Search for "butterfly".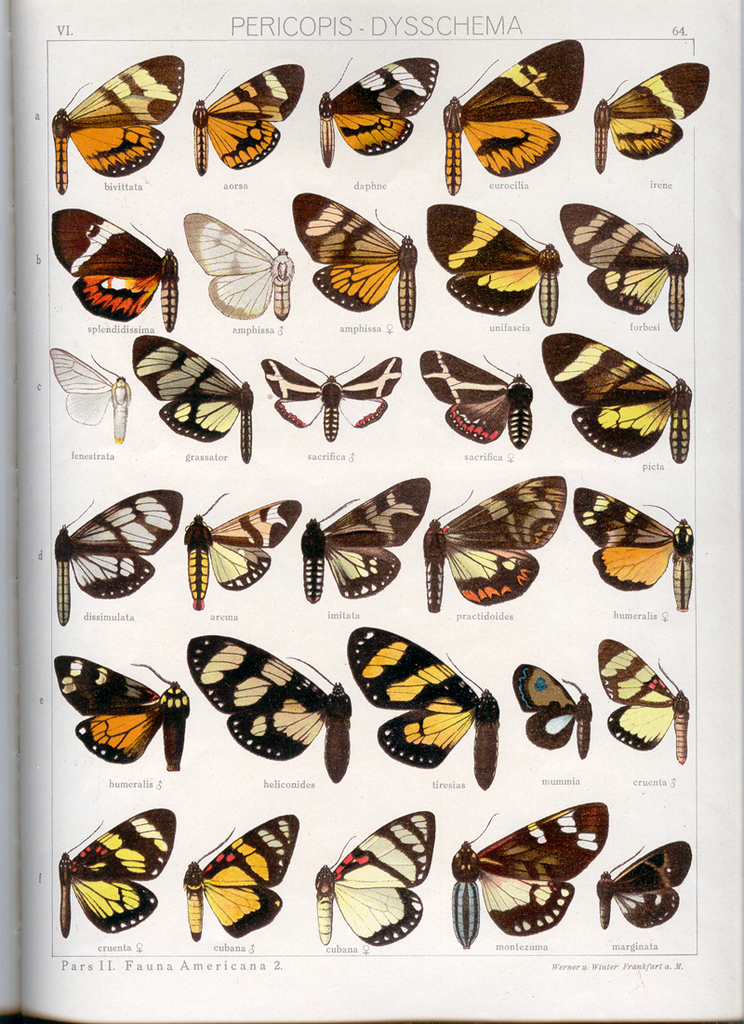
Found at <box>53,651,191,775</box>.
